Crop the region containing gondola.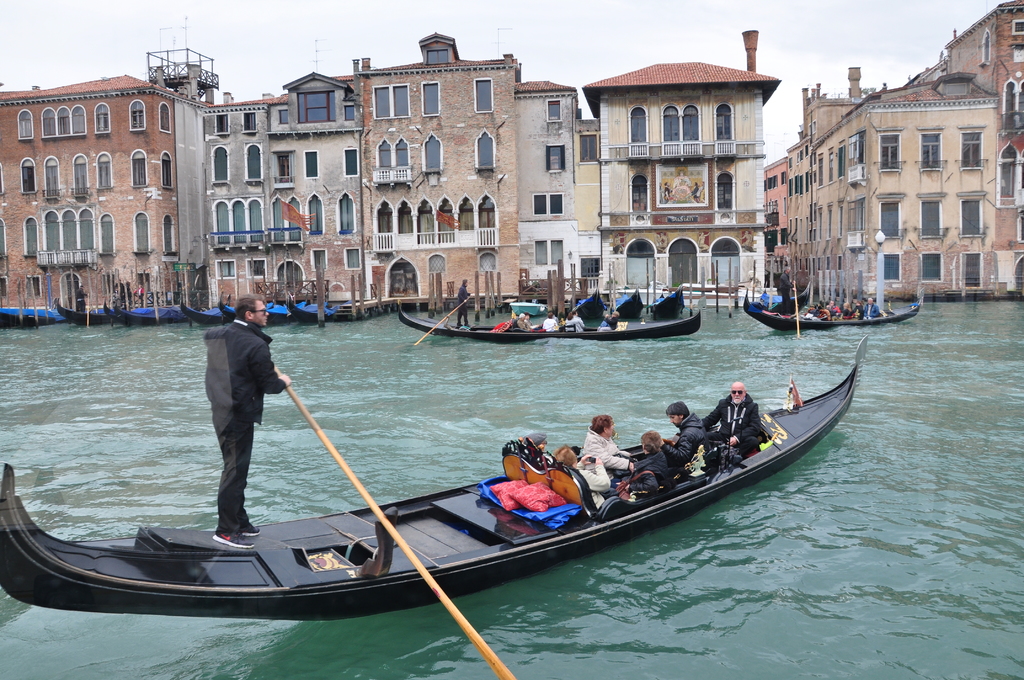
Crop region: <box>565,278,602,334</box>.
